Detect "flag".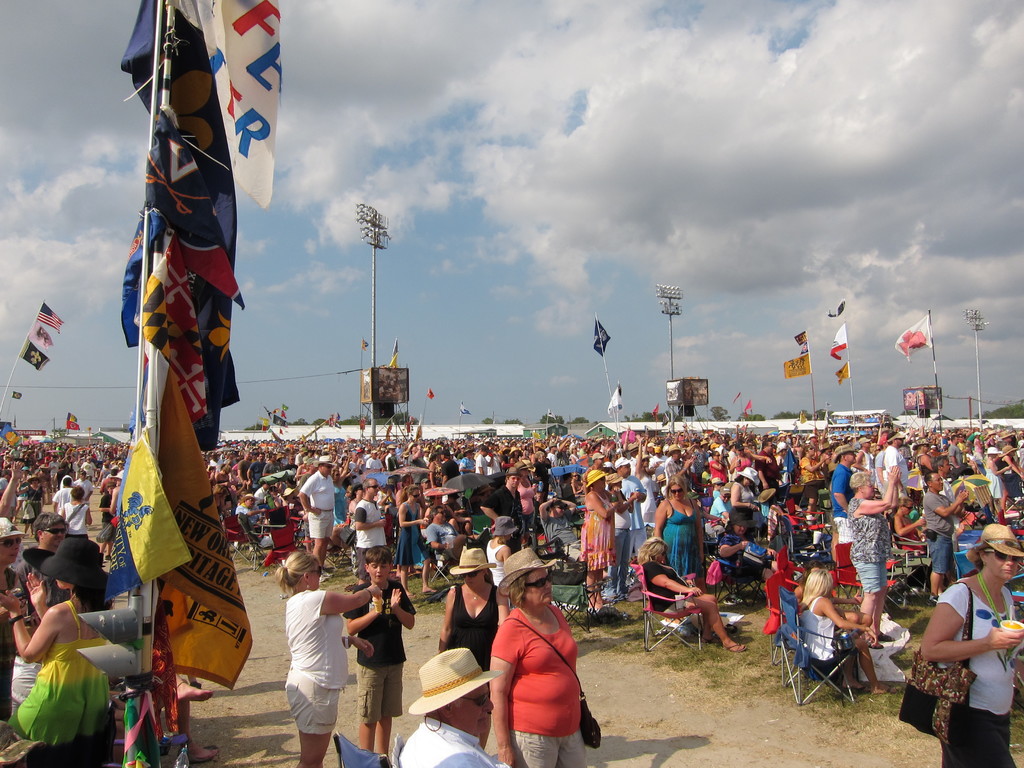
Detected at left=124, top=0, right=260, bottom=261.
